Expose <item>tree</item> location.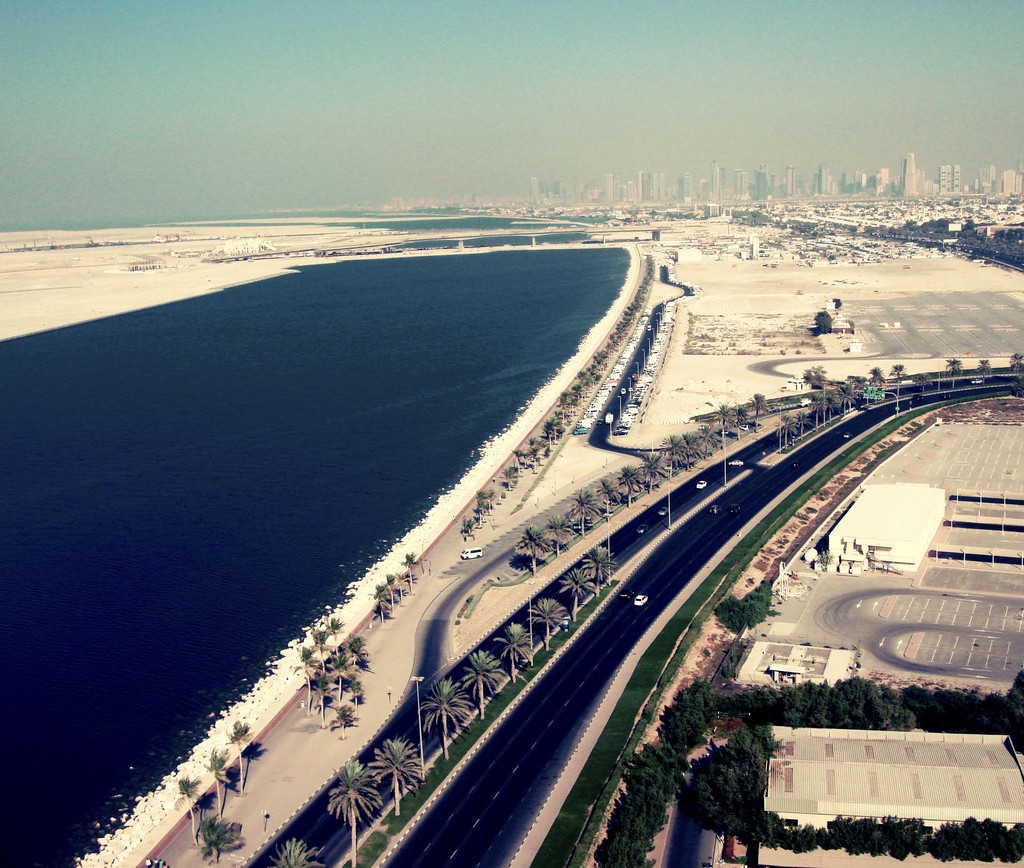
Exposed at x1=869 y1=368 x2=884 y2=385.
